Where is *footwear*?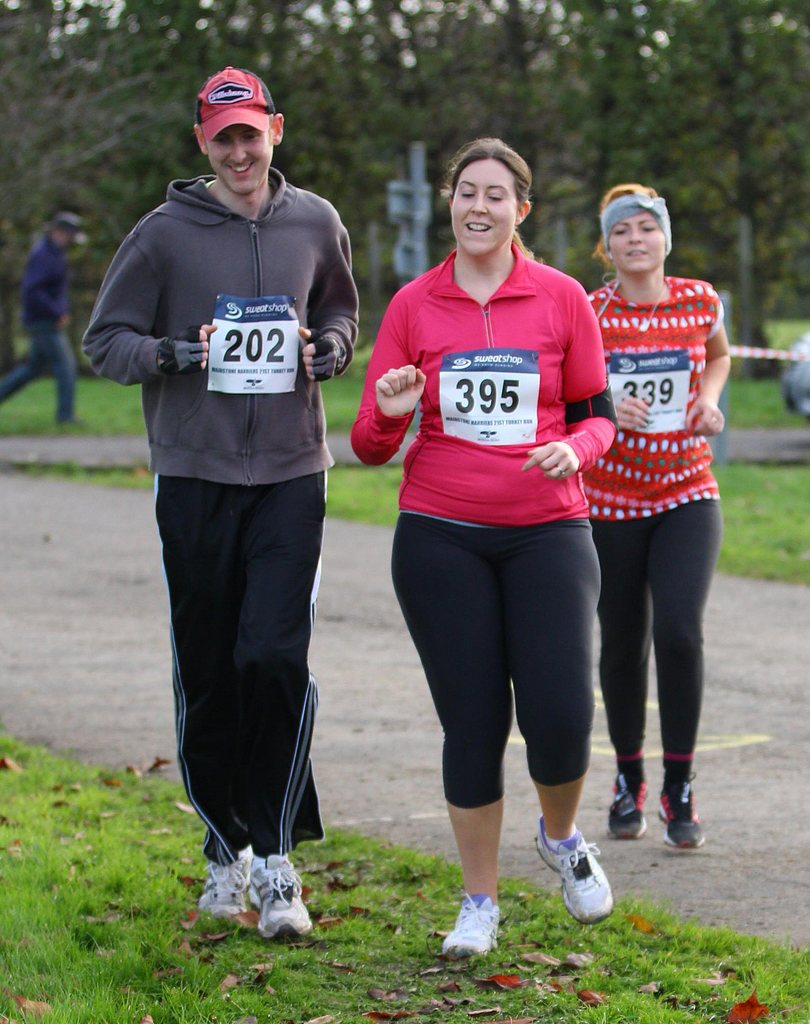
BBox(610, 767, 648, 833).
